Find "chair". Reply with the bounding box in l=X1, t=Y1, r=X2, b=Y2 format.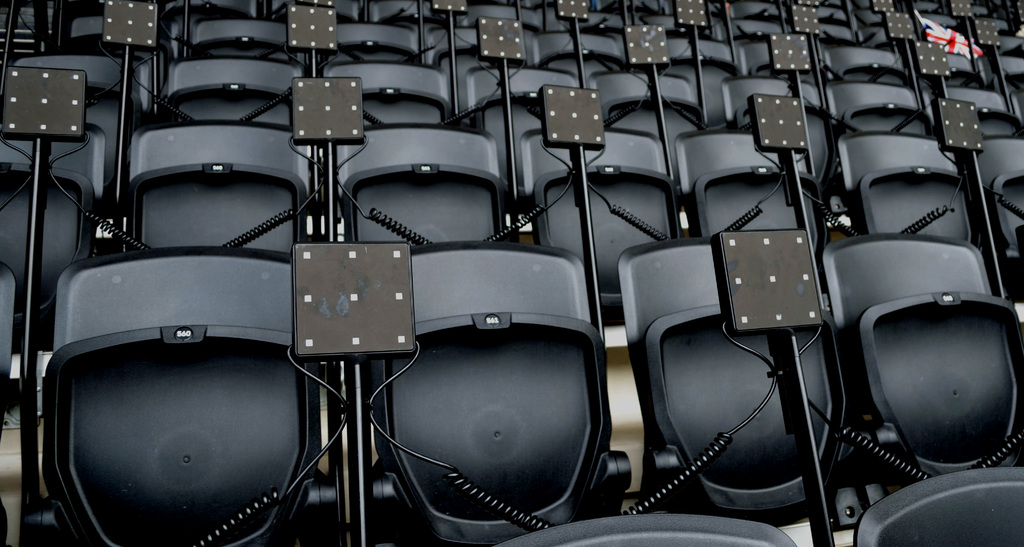
l=824, t=78, r=937, b=135.
